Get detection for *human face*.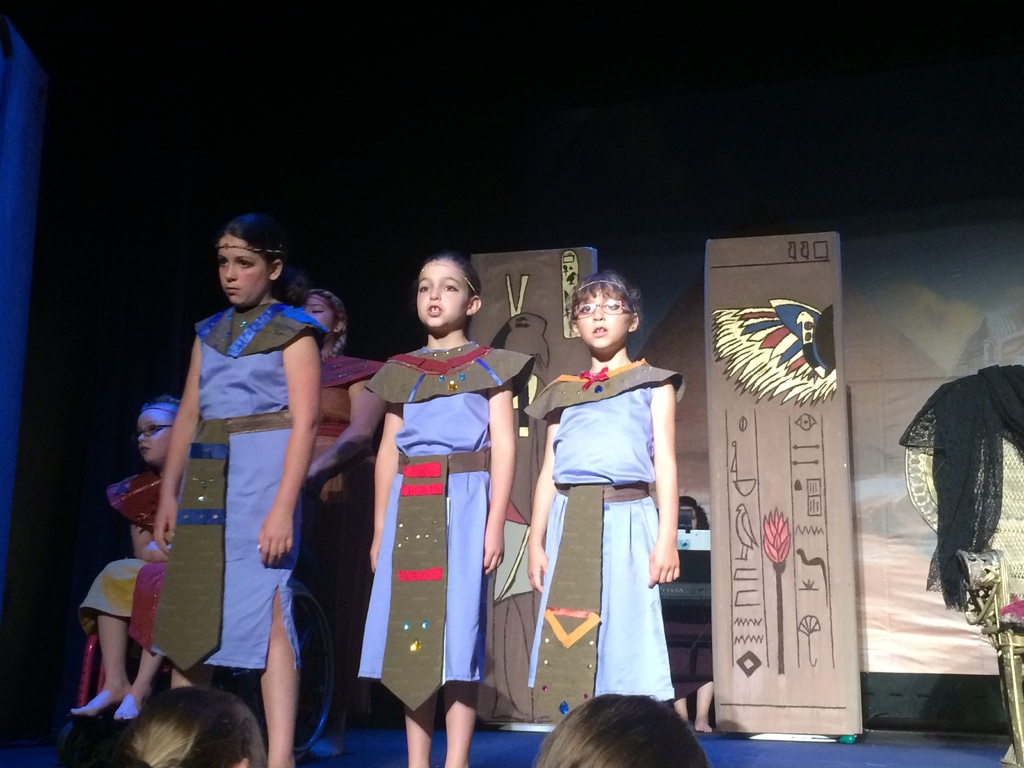
Detection: <bbox>133, 414, 170, 458</bbox>.
